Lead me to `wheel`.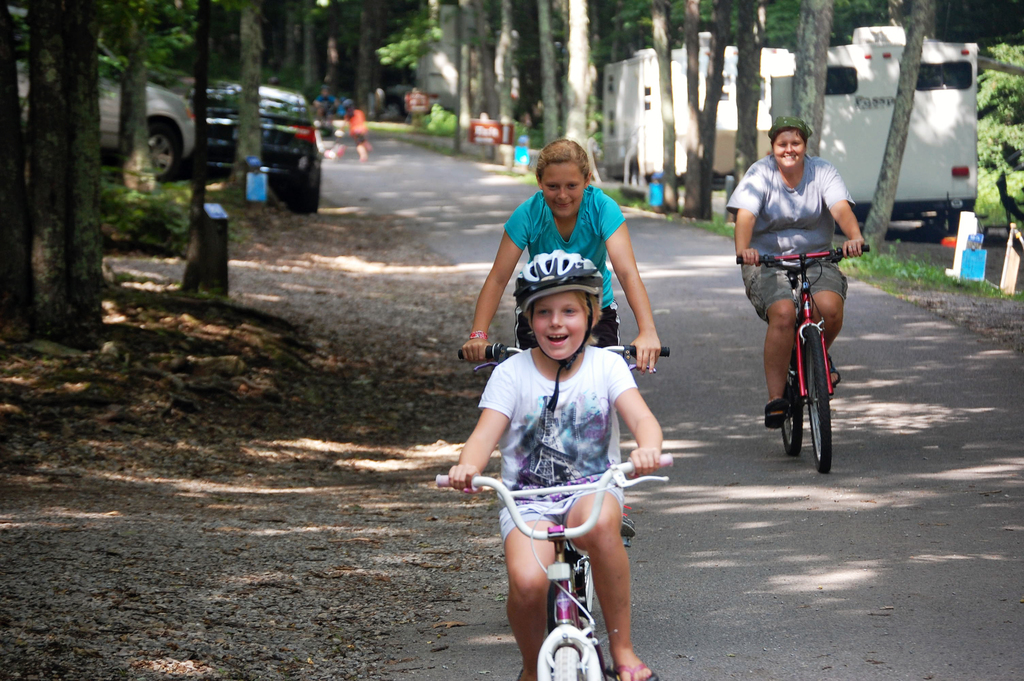
Lead to bbox=[545, 640, 581, 680].
